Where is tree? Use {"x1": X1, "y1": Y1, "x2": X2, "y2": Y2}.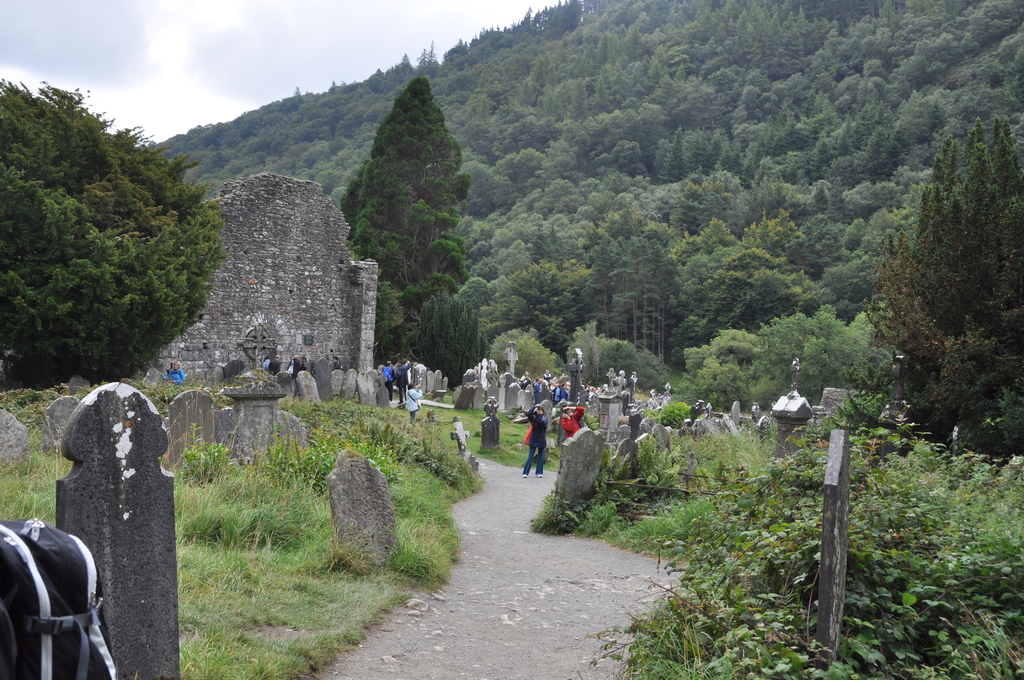
{"x1": 490, "y1": 311, "x2": 563, "y2": 386}.
